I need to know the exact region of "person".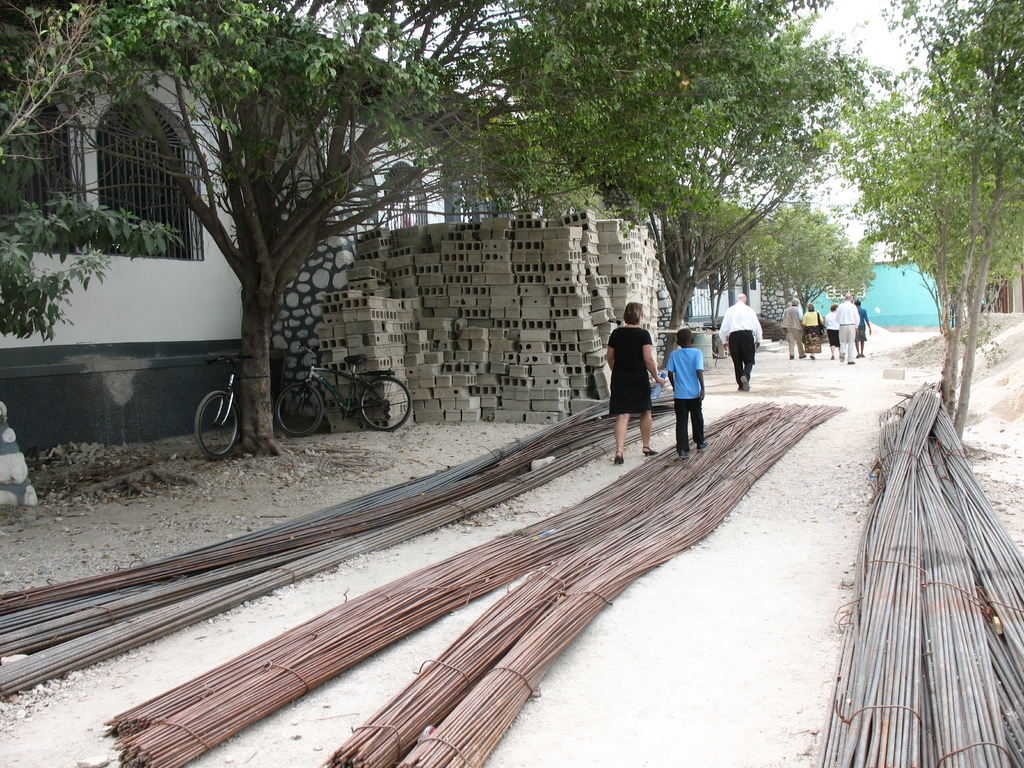
Region: 715:291:763:393.
